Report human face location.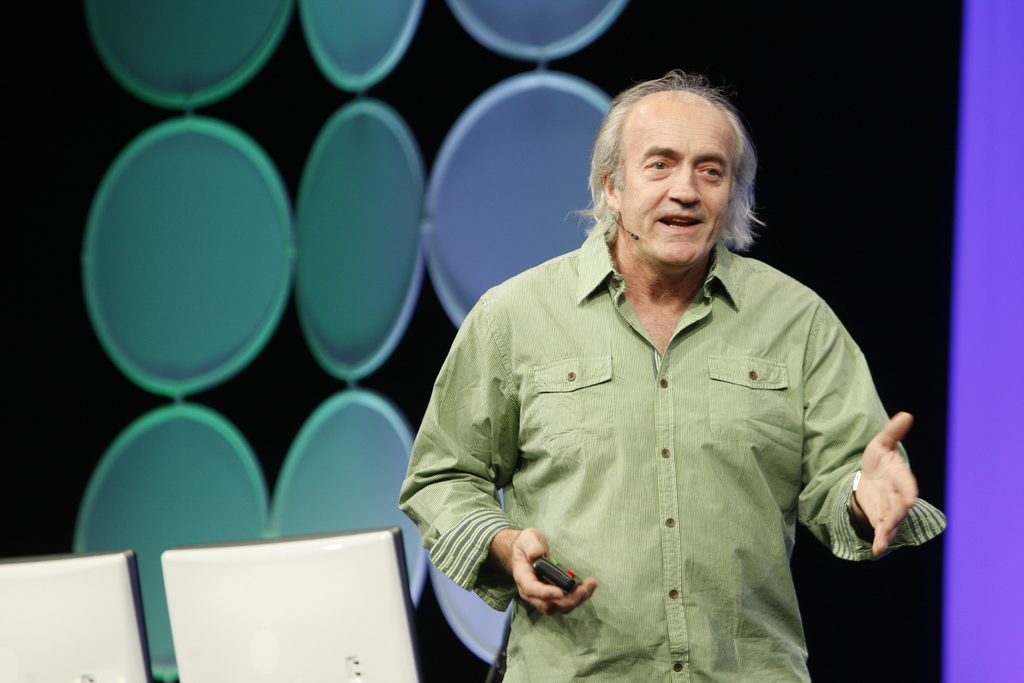
Report: locate(623, 104, 728, 264).
